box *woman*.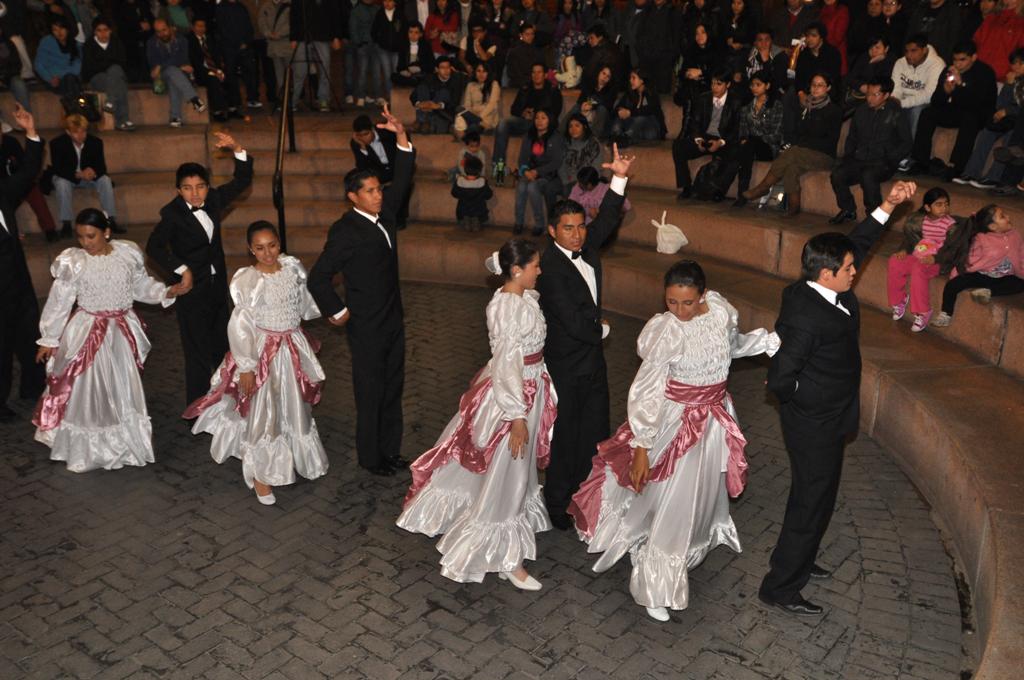
<region>457, 58, 506, 145</region>.
